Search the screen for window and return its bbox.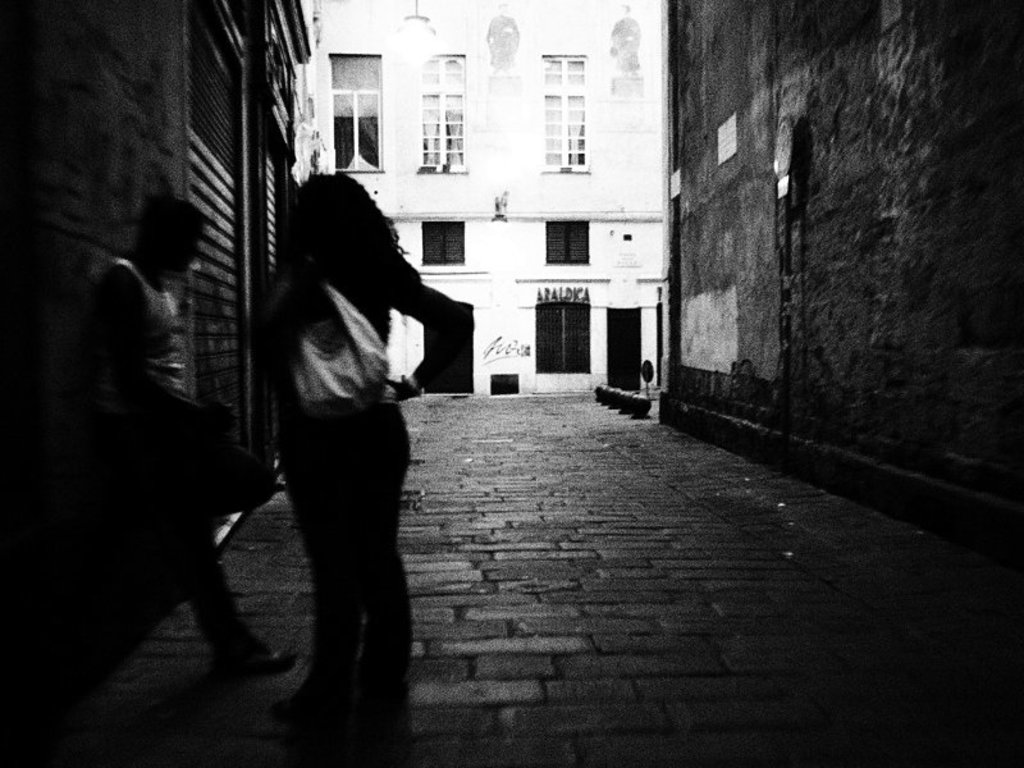
Found: region(534, 307, 593, 375).
